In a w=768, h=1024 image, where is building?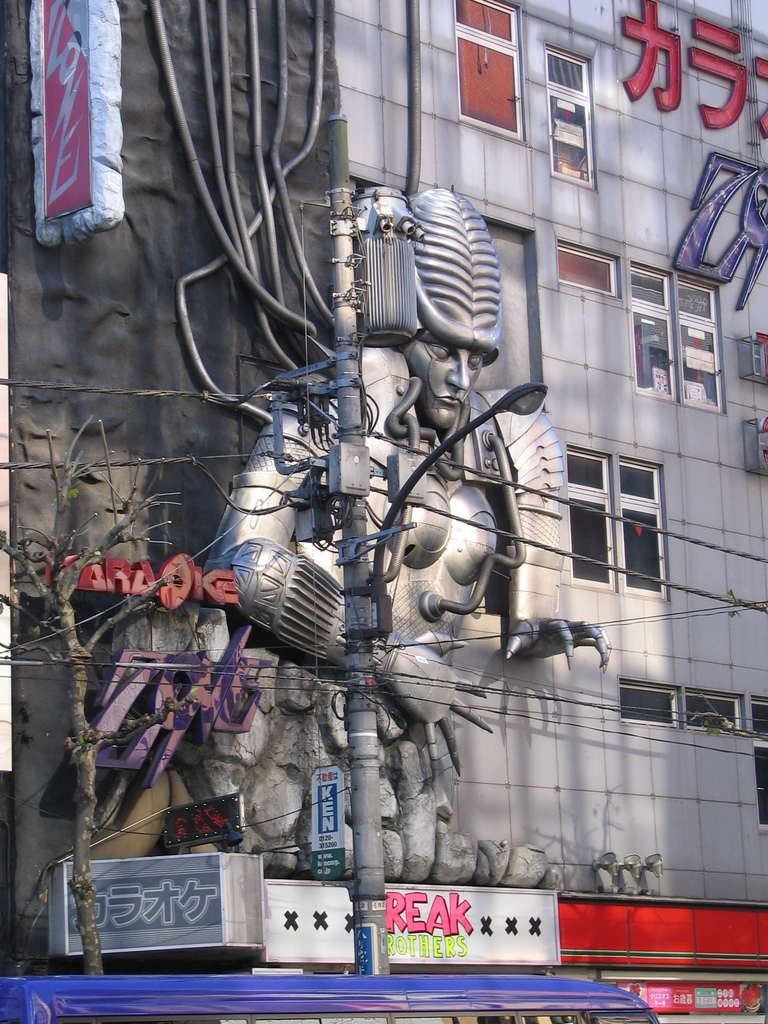
x1=0, y1=0, x2=767, y2=1023.
